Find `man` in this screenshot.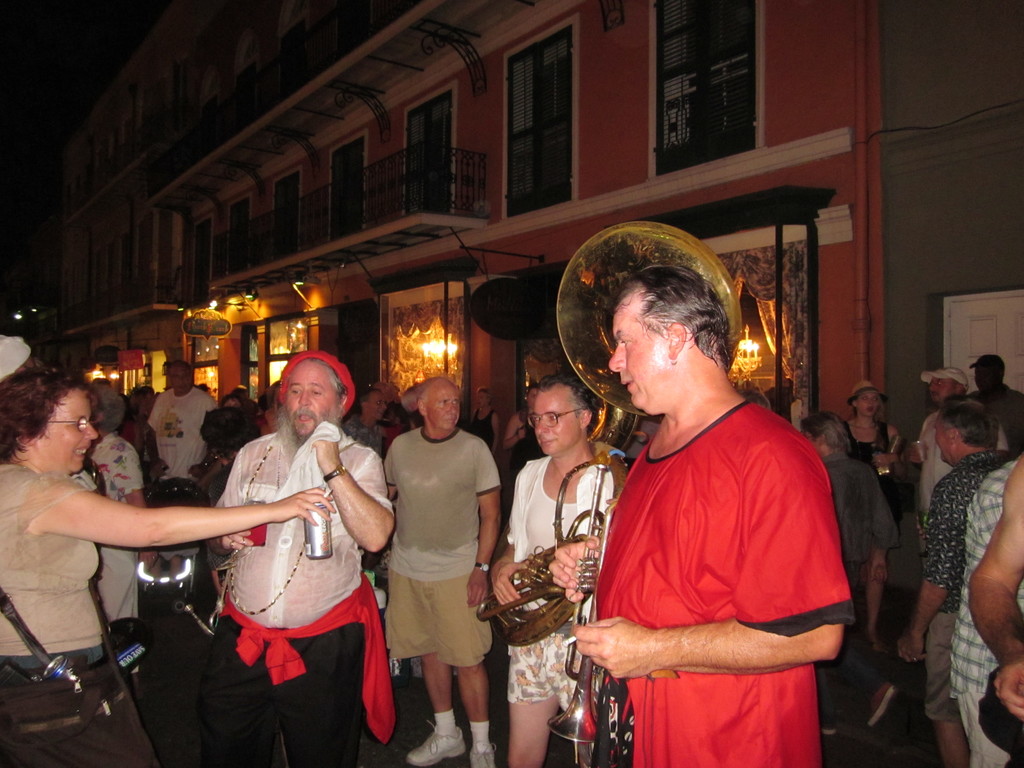
The bounding box for `man` is <bbox>554, 211, 849, 767</bbox>.
